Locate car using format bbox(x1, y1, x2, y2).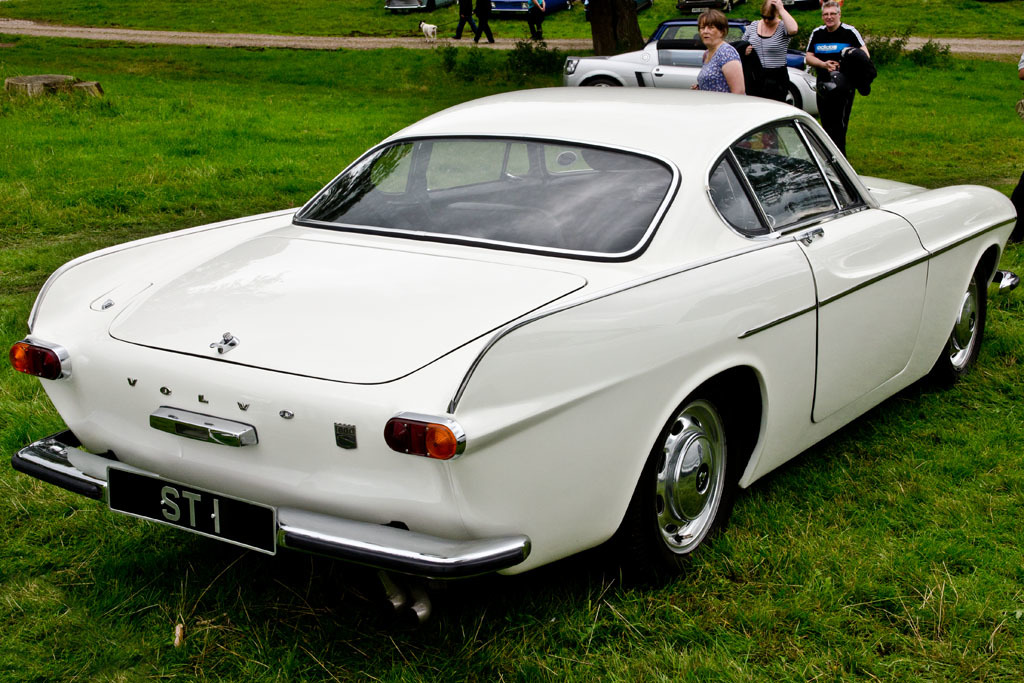
bbox(42, 70, 994, 626).
